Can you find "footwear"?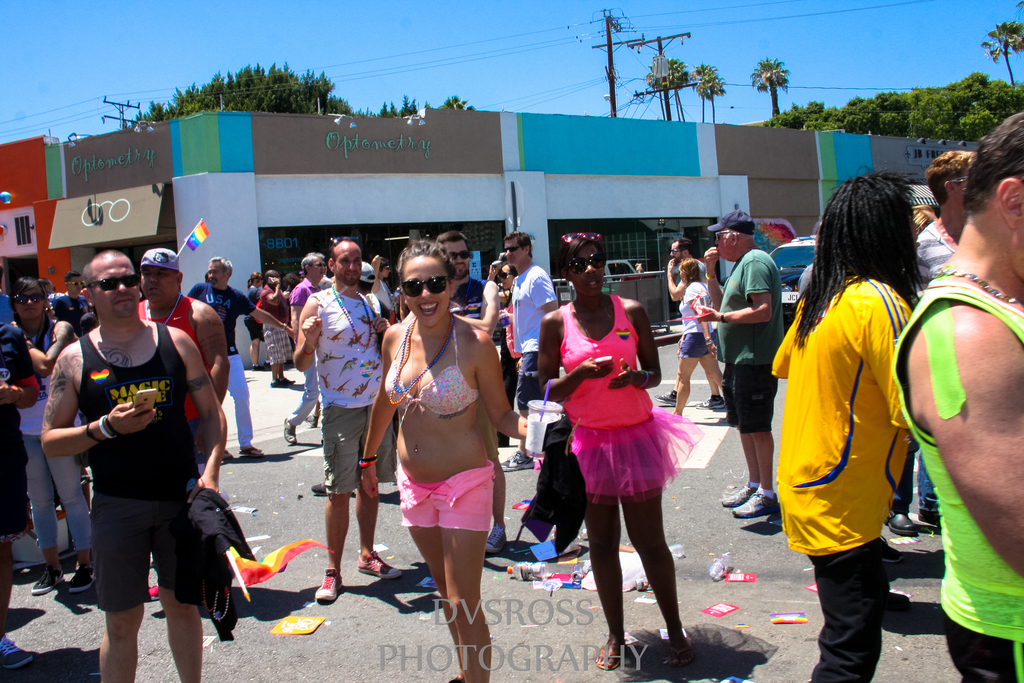
Yes, bounding box: <box>0,637,35,673</box>.
